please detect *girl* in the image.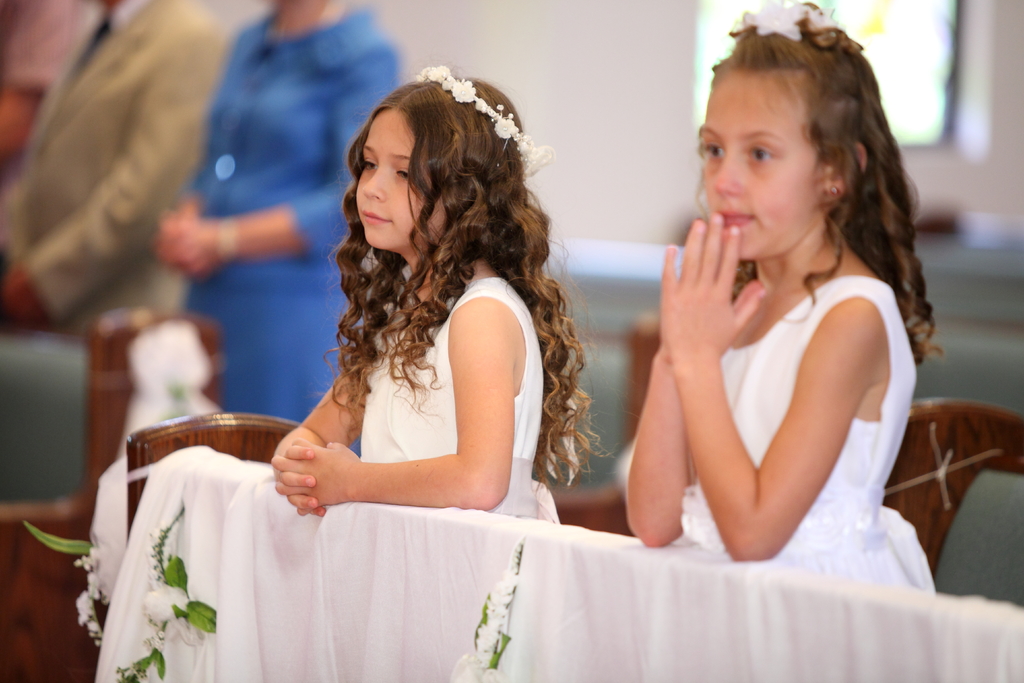
rect(629, 8, 936, 599).
